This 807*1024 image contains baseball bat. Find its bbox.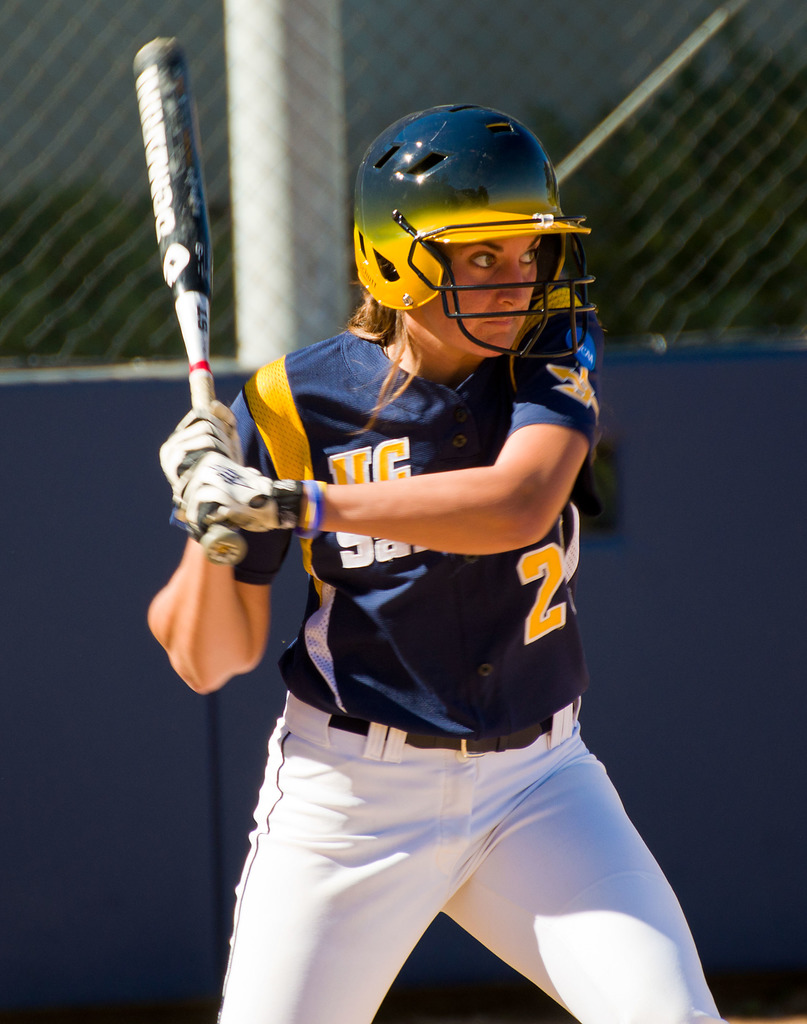
crop(136, 31, 252, 564).
